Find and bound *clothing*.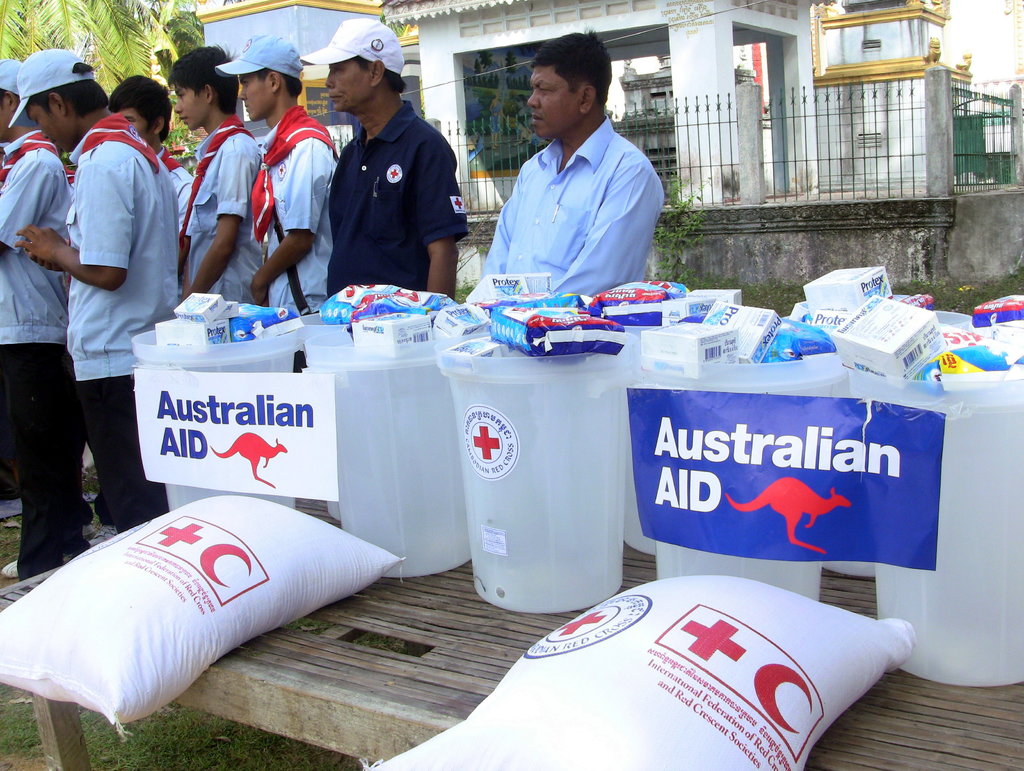
Bound: 328:97:468:296.
